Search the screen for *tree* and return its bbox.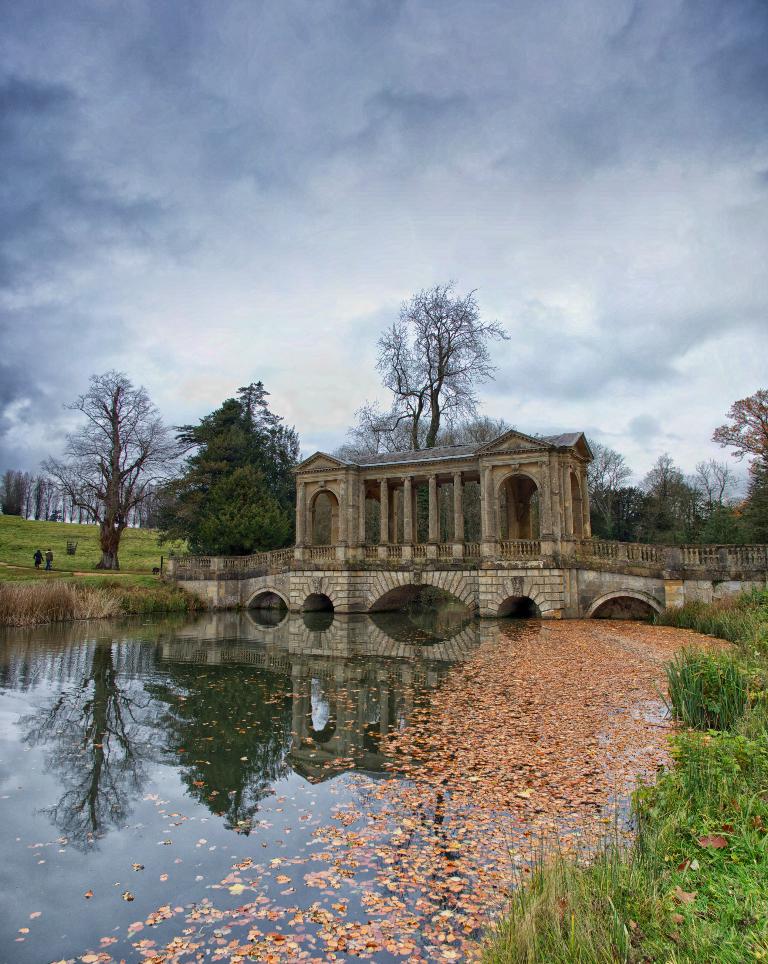
Found: left=614, top=468, right=684, bottom=548.
